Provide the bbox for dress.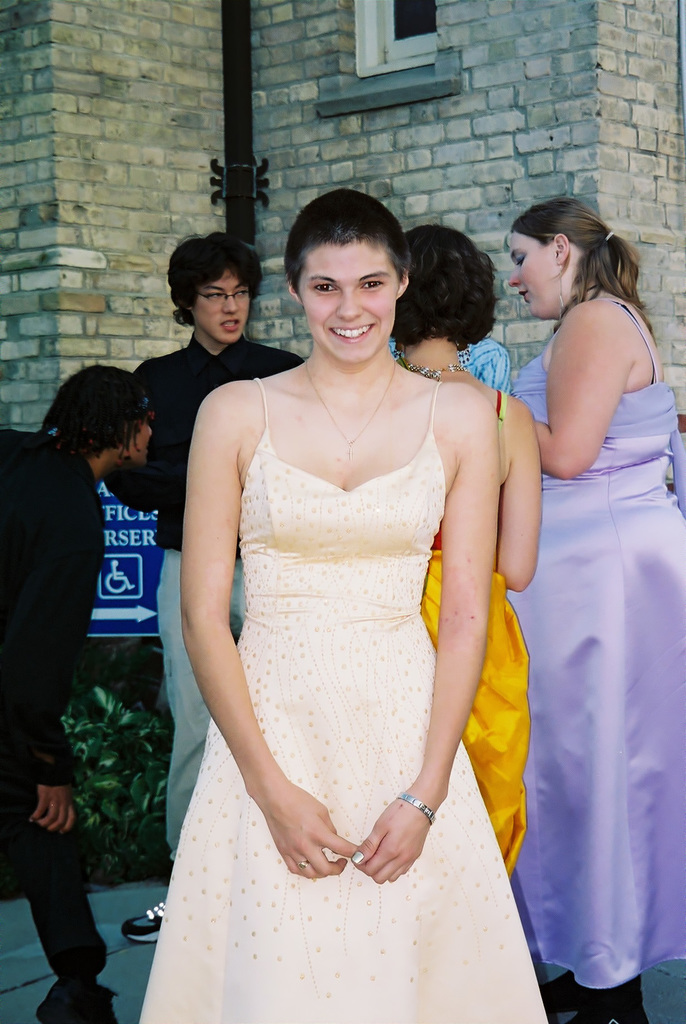
{"left": 416, "top": 384, "right": 551, "bottom": 872}.
